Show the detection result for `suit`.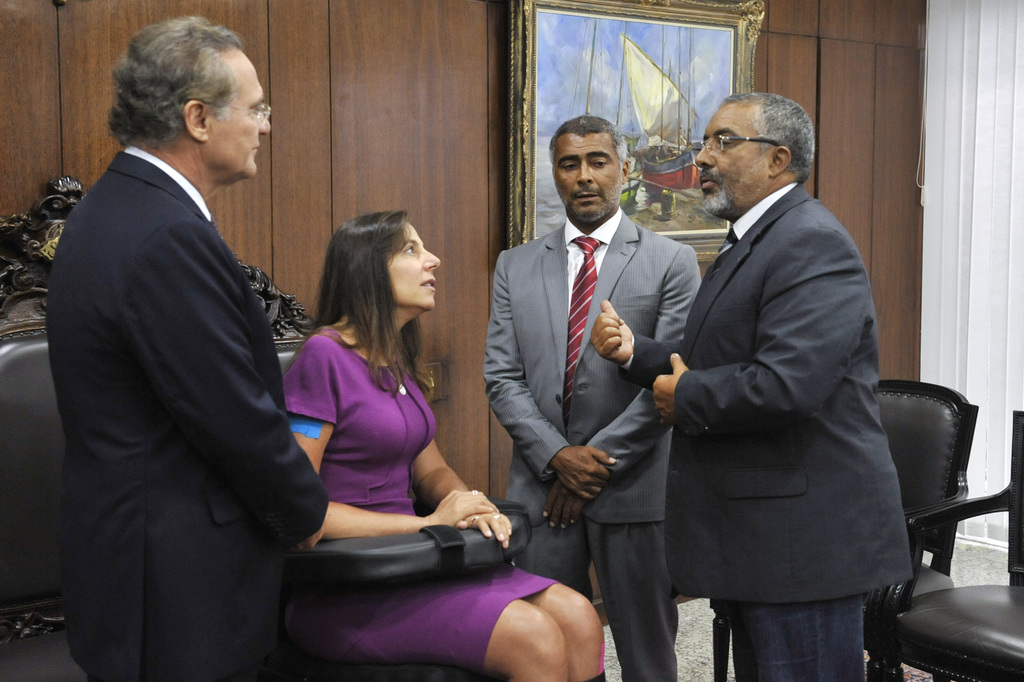
BBox(485, 206, 703, 681).
